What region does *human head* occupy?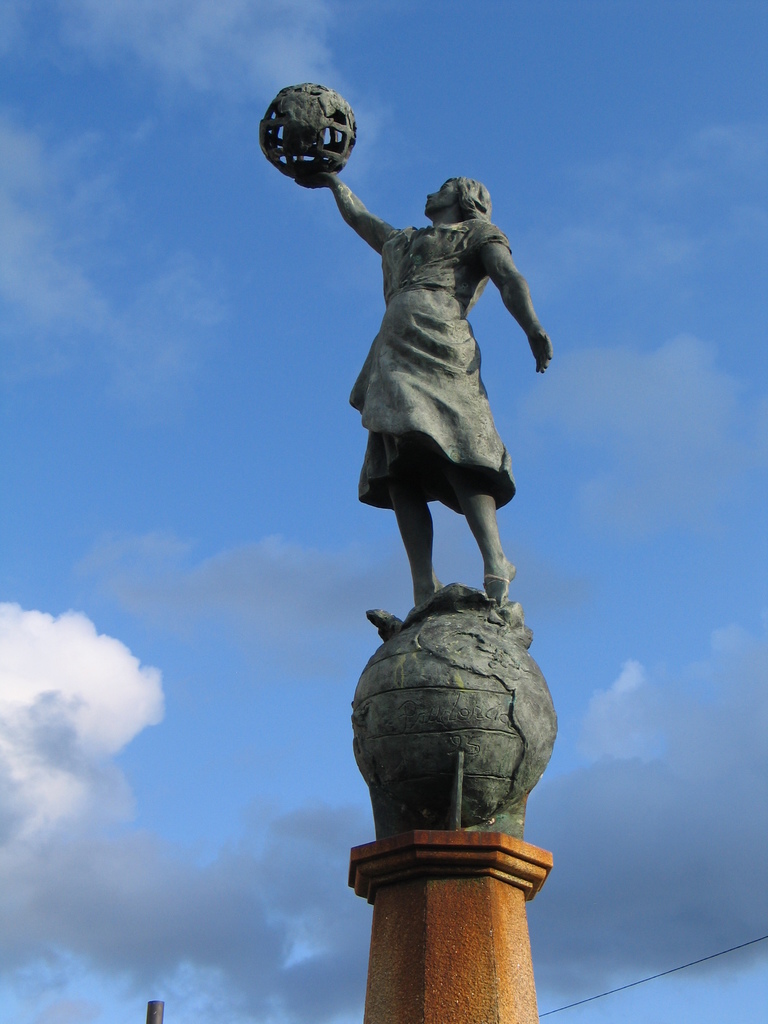
crop(428, 175, 490, 215).
